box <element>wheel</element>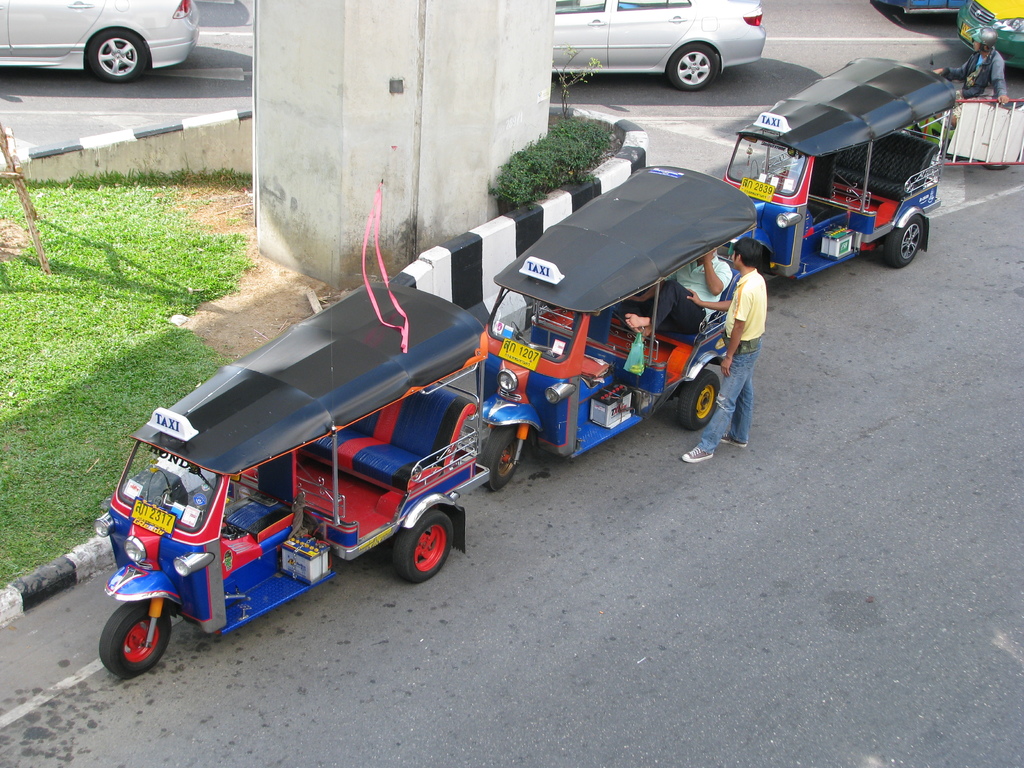
(left=756, top=253, right=783, bottom=295)
